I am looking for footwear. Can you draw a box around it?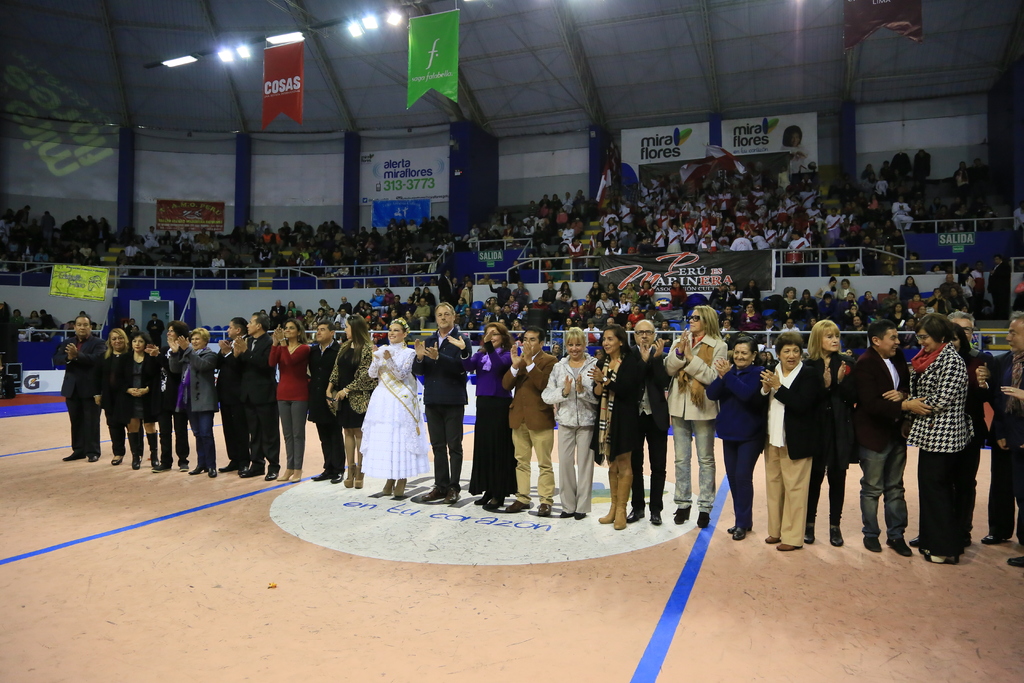
Sure, the bounding box is x1=503 y1=496 x2=532 y2=513.
